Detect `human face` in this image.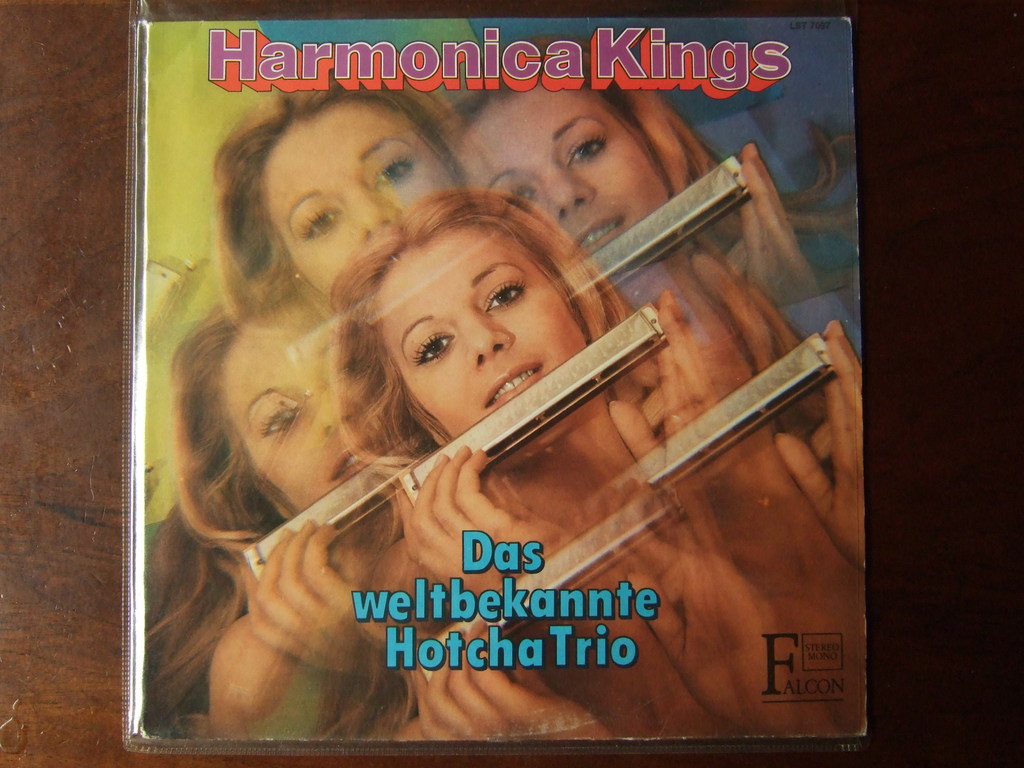
Detection: 271/108/440/301.
